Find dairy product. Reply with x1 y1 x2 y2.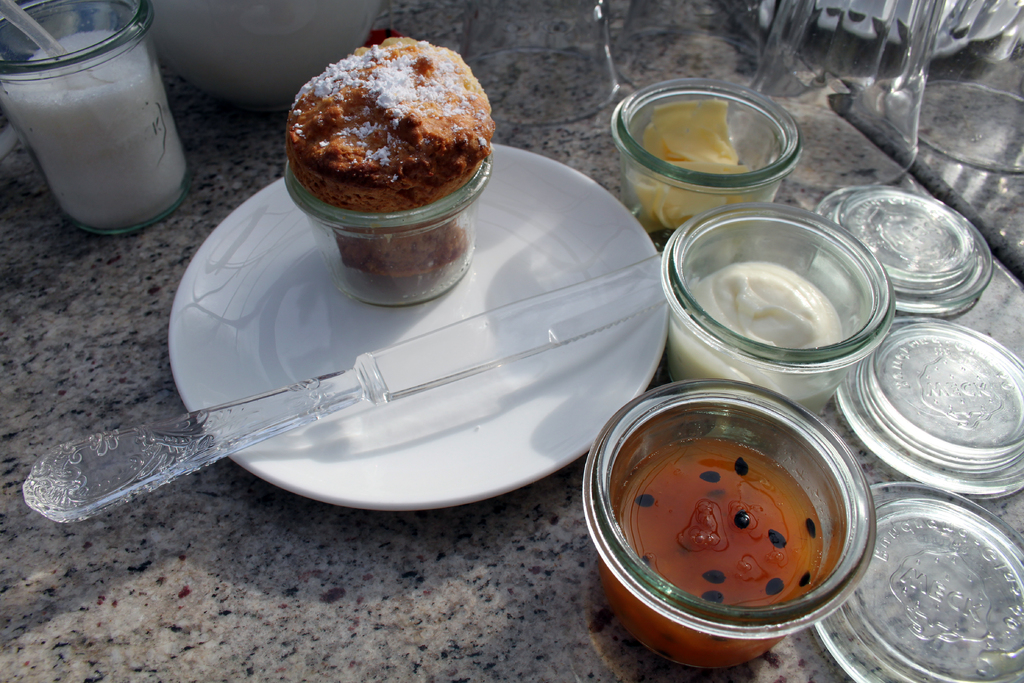
4 30 199 225.
